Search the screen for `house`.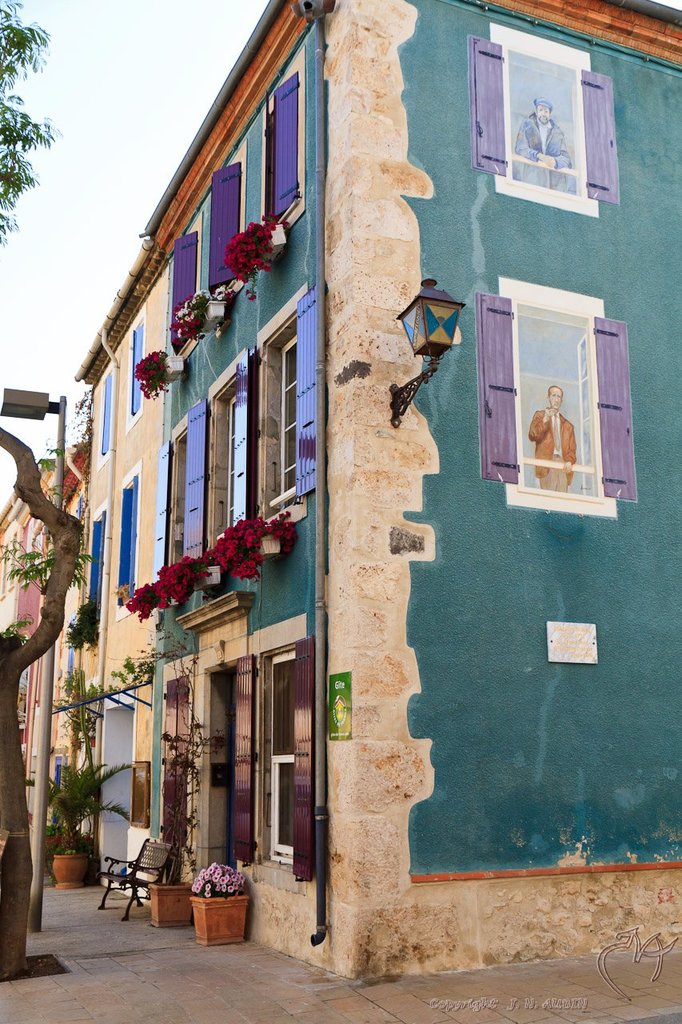
Found at {"left": 76, "top": 0, "right": 678, "bottom": 981}.
